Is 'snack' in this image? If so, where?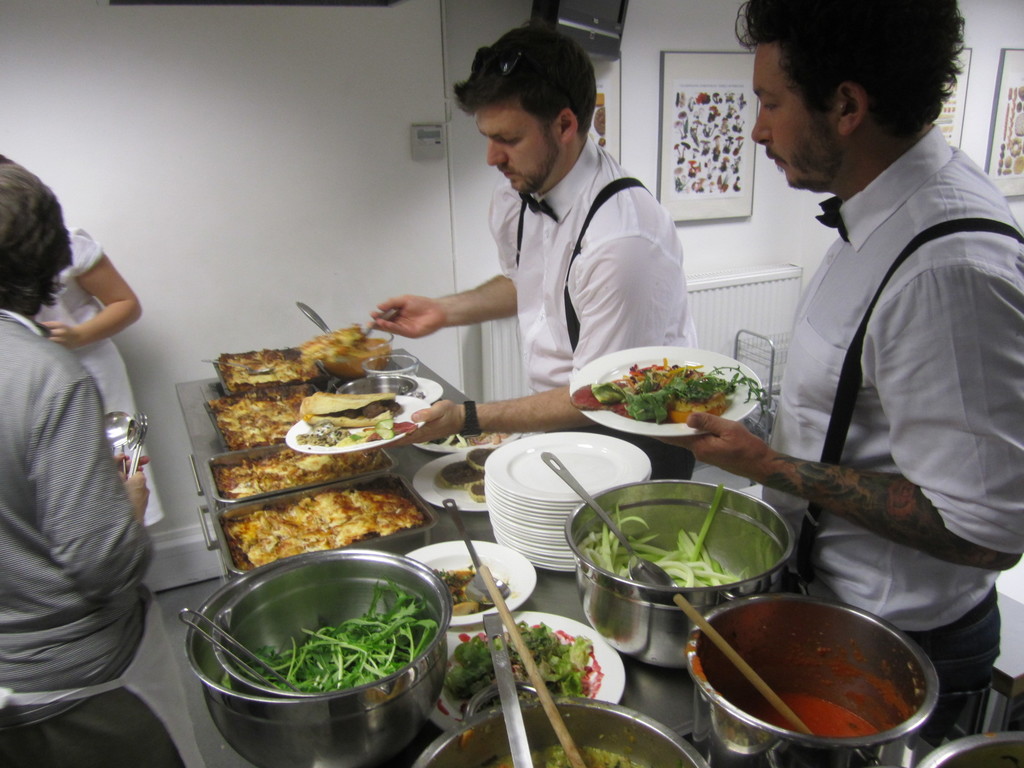
Yes, at crop(214, 449, 386, 497).
